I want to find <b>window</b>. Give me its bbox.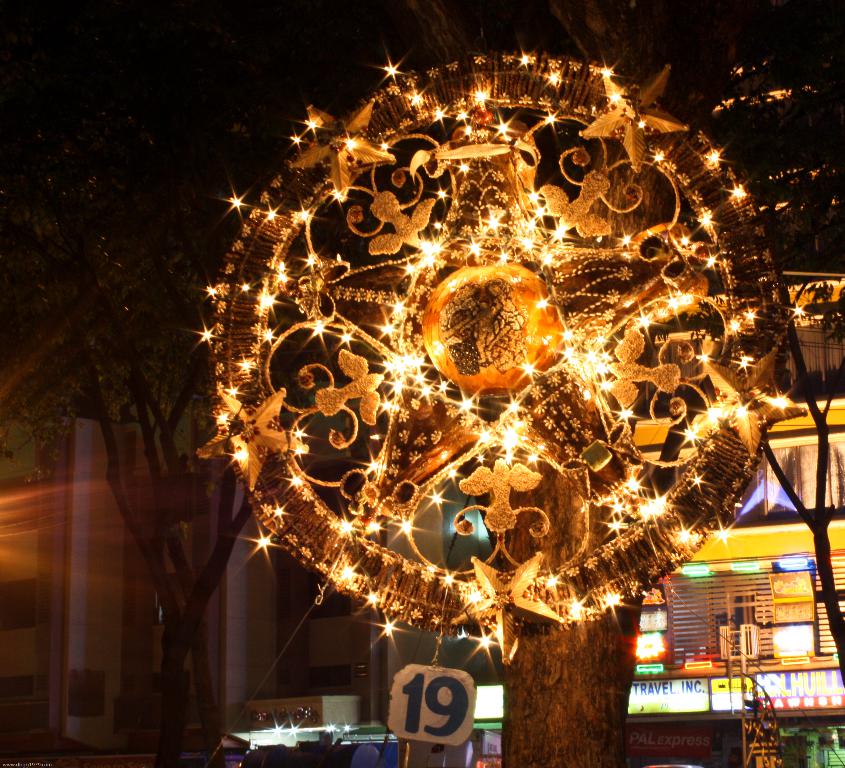
BBox(798, 443, 842, 514).
